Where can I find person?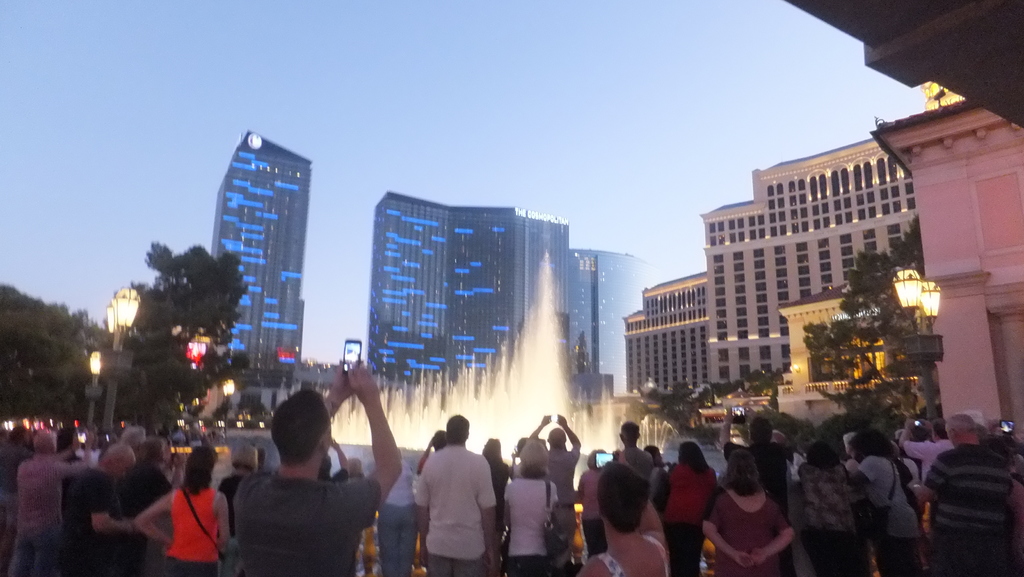
You can find it at left=66, top=440, right=142, bottom=576.
